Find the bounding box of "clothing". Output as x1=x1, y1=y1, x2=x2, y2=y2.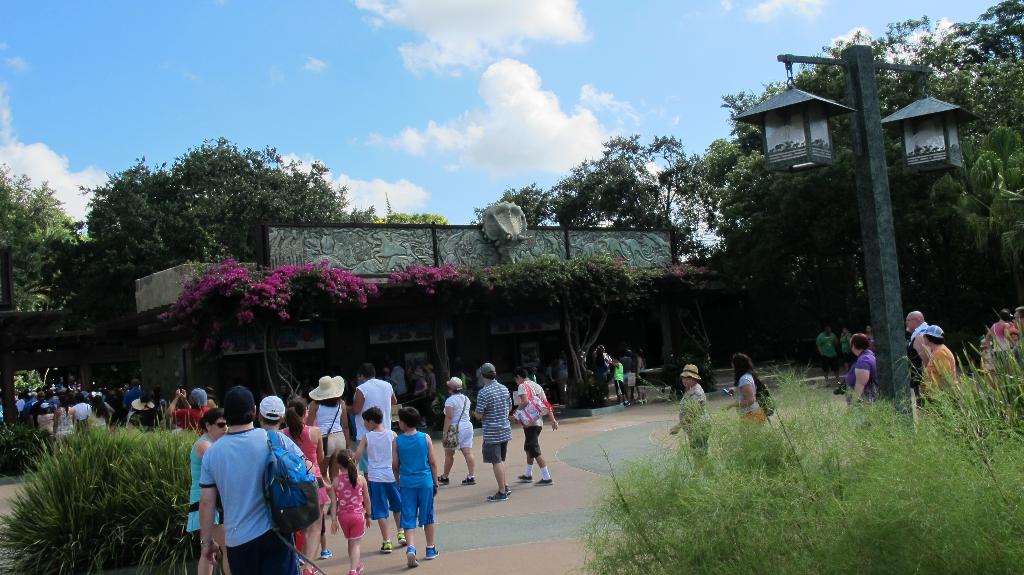
x1=979, y1=352, x2=989, y2=377.
